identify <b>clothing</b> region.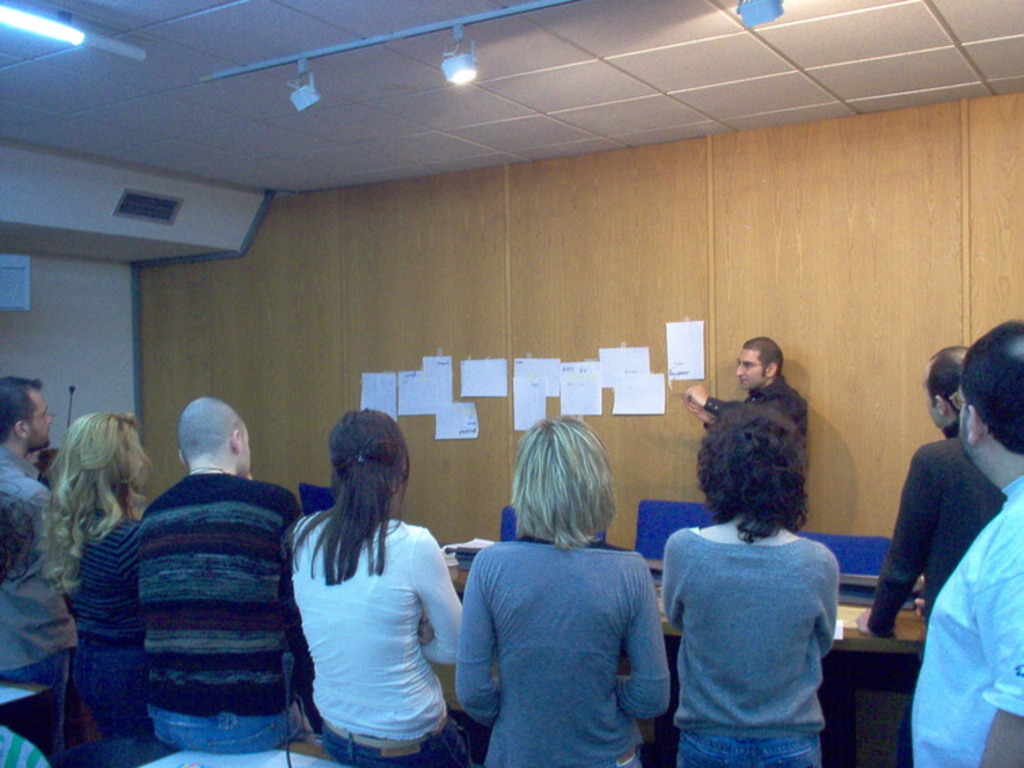
Region: [left=0, top=443, right=77, bottom=687].
